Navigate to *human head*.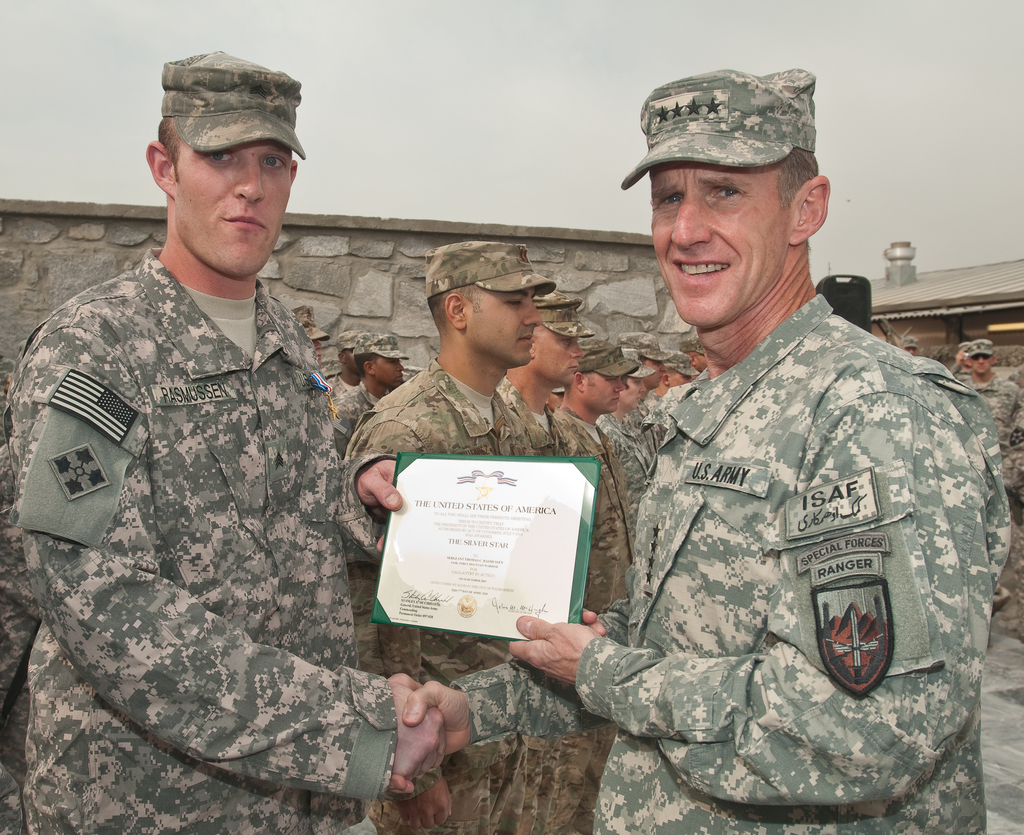
Navigation target: 681,333,708,372.
